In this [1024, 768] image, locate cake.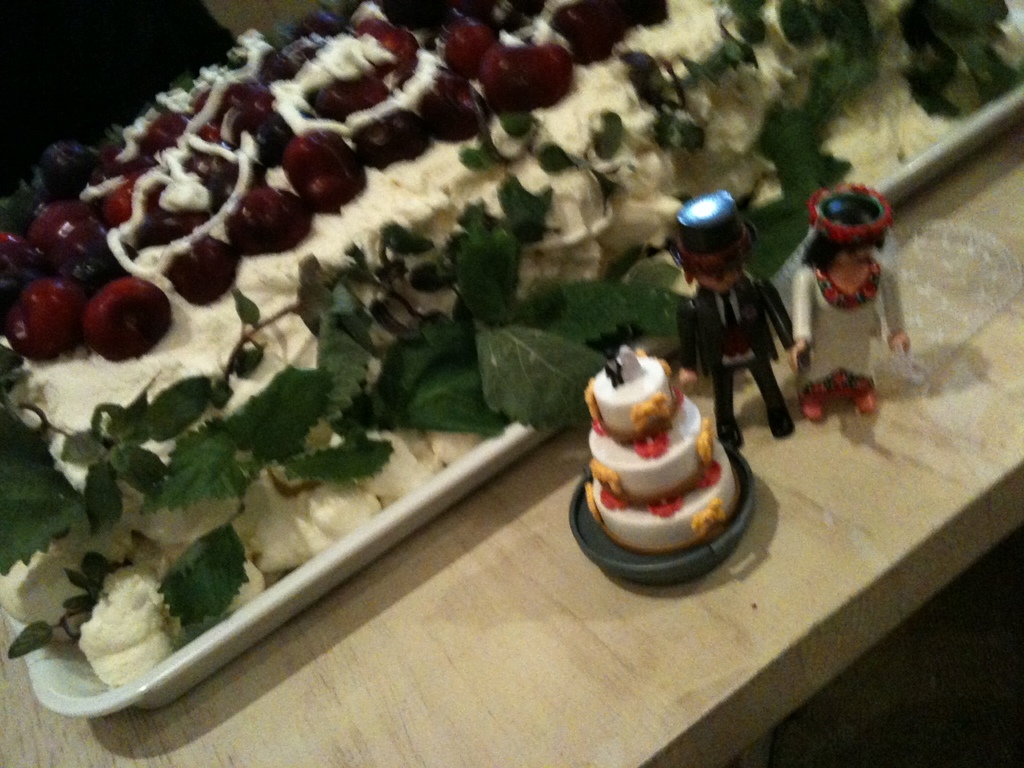
Bounding box: select_region(0, 0, 1023, 682).
